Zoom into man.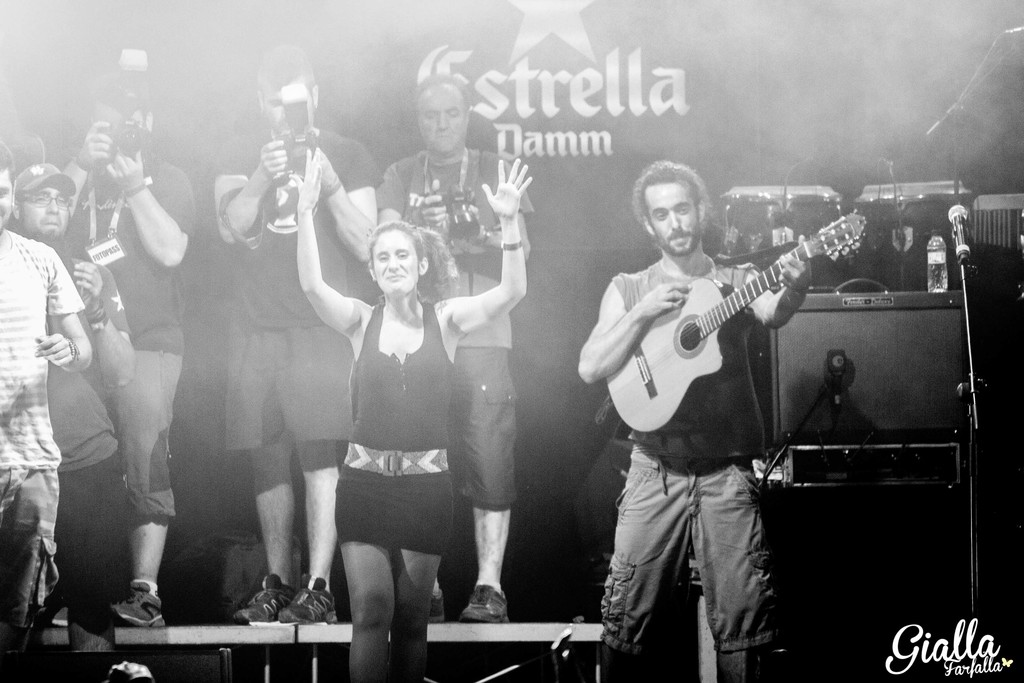
Zoom target: Rect(217, 42, 378, 620).
